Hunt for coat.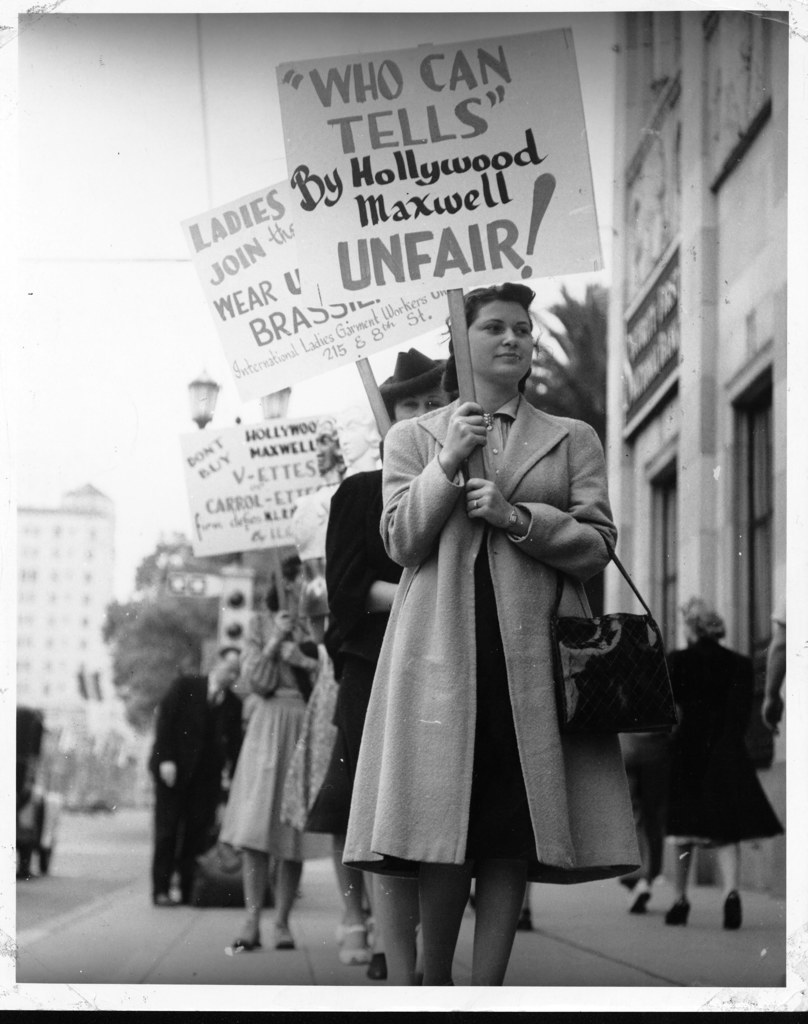
Hunted down at select_region(347, 366, 648, 912).
